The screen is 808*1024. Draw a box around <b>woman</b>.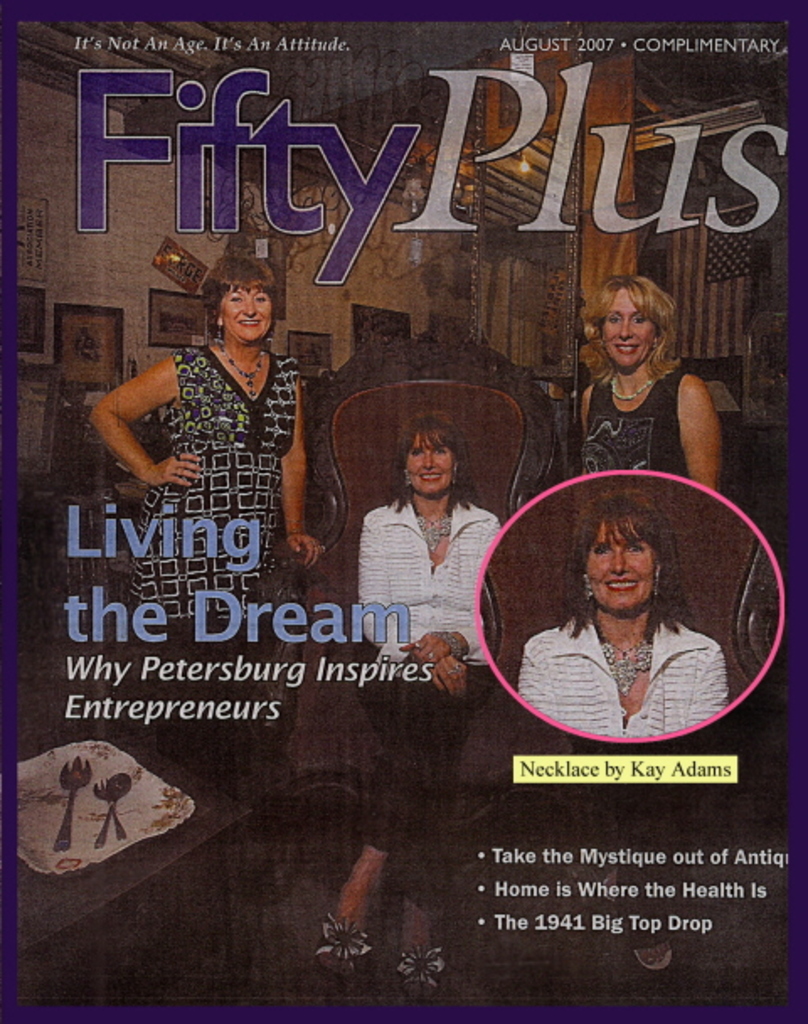
[582,273,719,487].
